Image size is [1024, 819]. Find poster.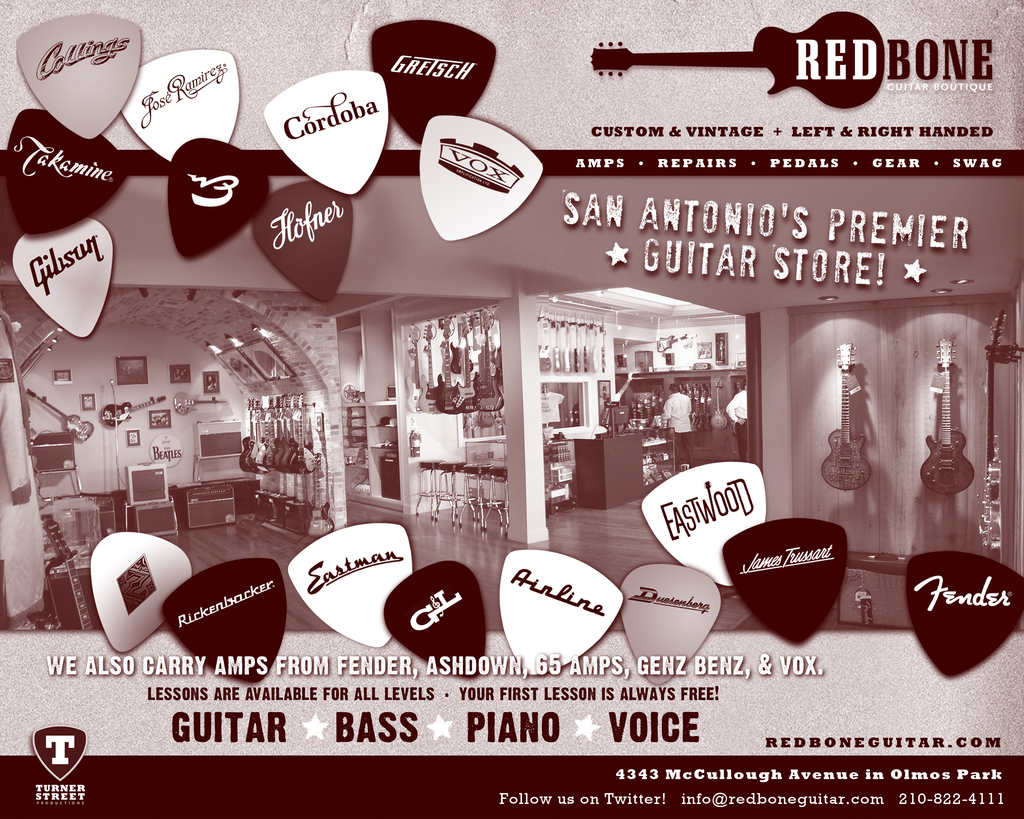
detection(0, 0, 1023, 818).
